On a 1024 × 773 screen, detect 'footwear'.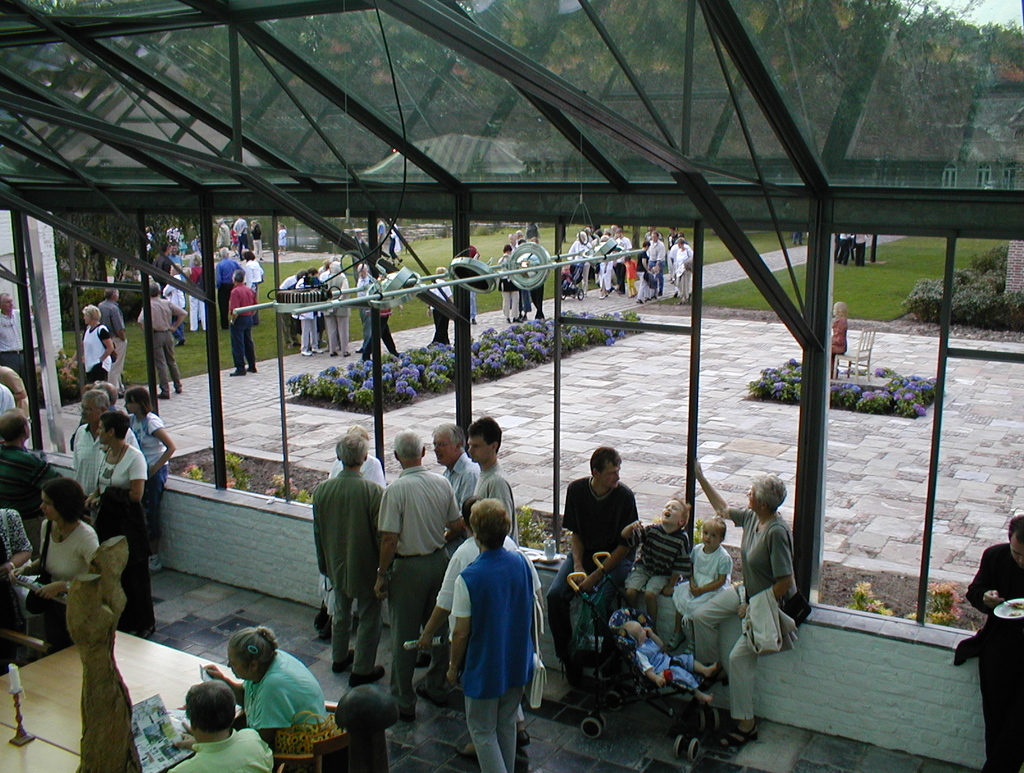
[left=310, top=344, right=325, bottom=353].
